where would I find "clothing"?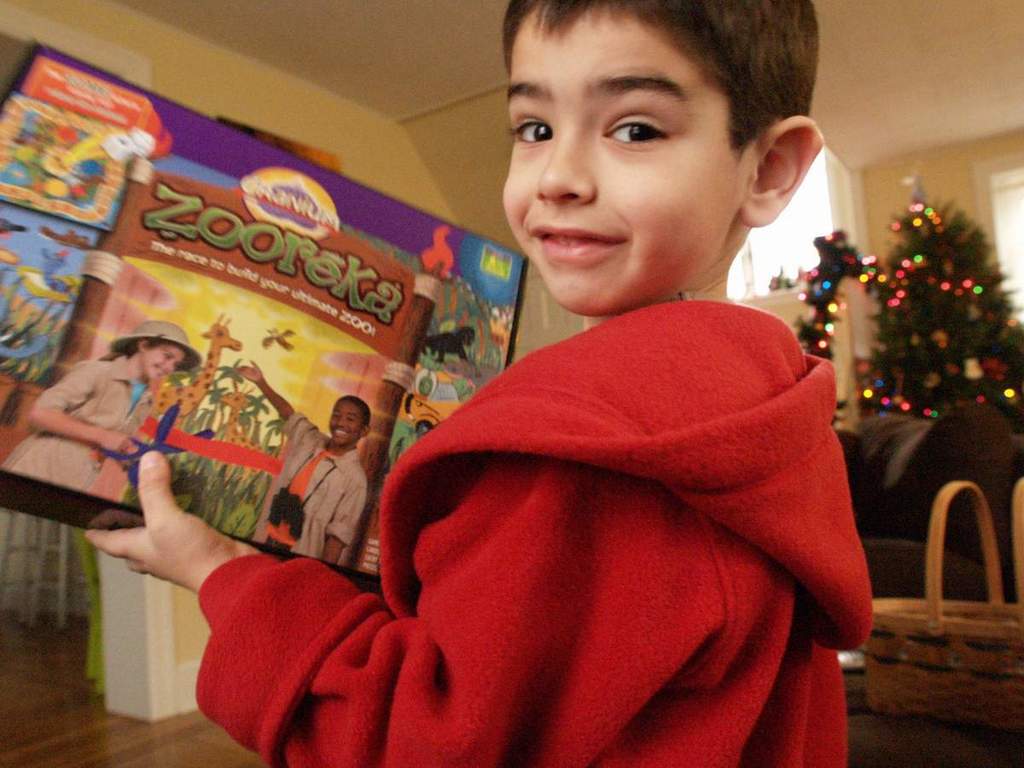
At locate(220, 155, 908, 767).
